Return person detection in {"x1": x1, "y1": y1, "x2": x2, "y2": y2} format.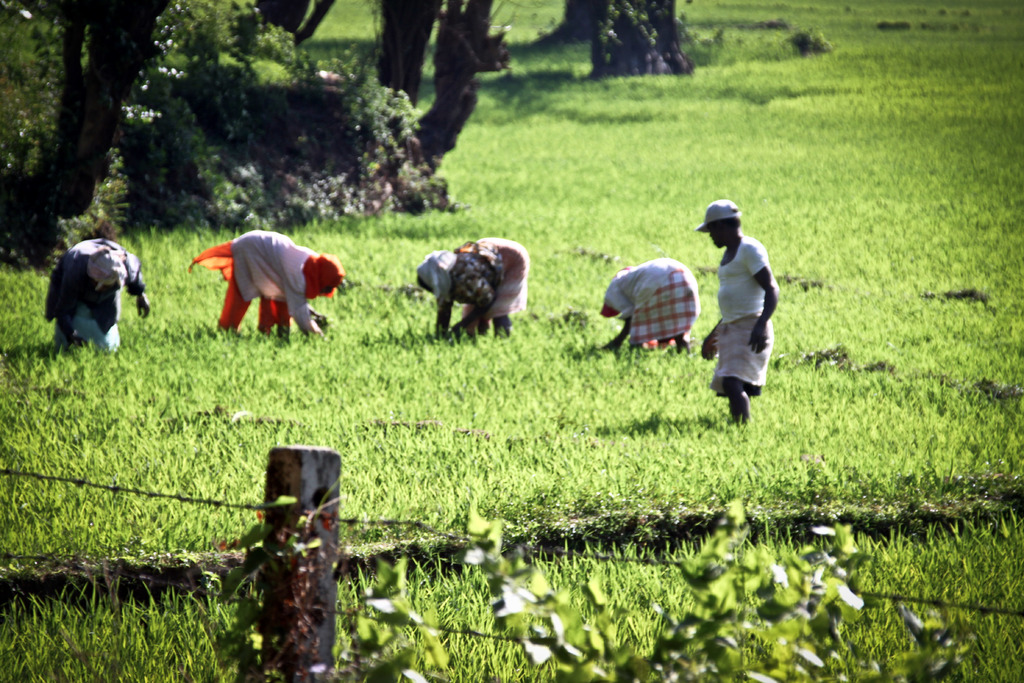
{"x1": 184, "y1": 229, "x2": 345, "y2": 345}.
